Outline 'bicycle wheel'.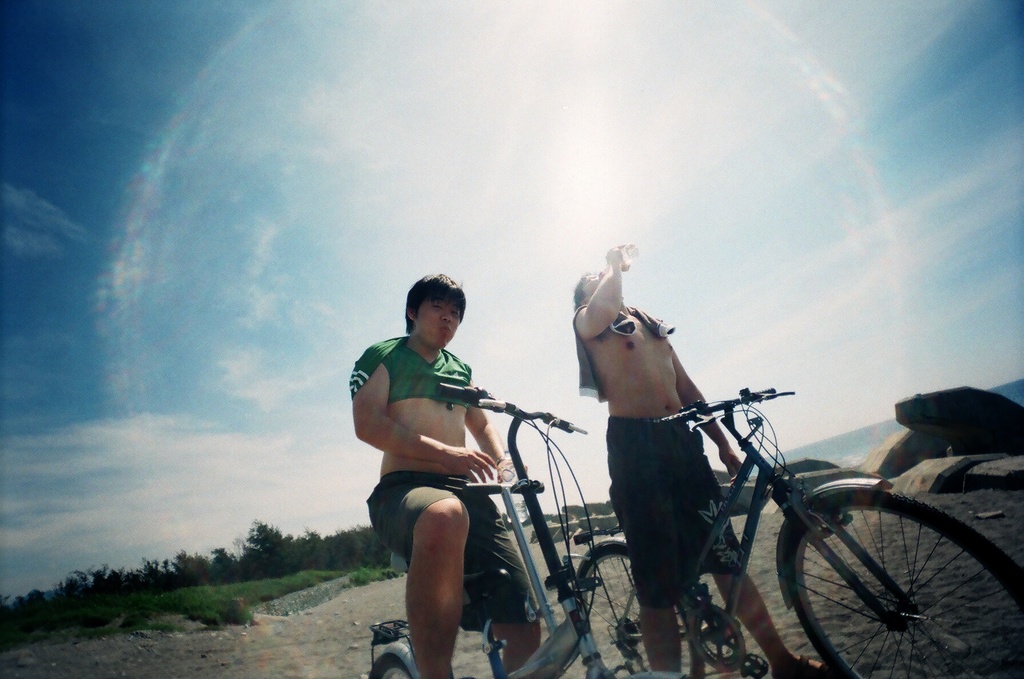
Outline: BBox(788, 475, 979, 664).
